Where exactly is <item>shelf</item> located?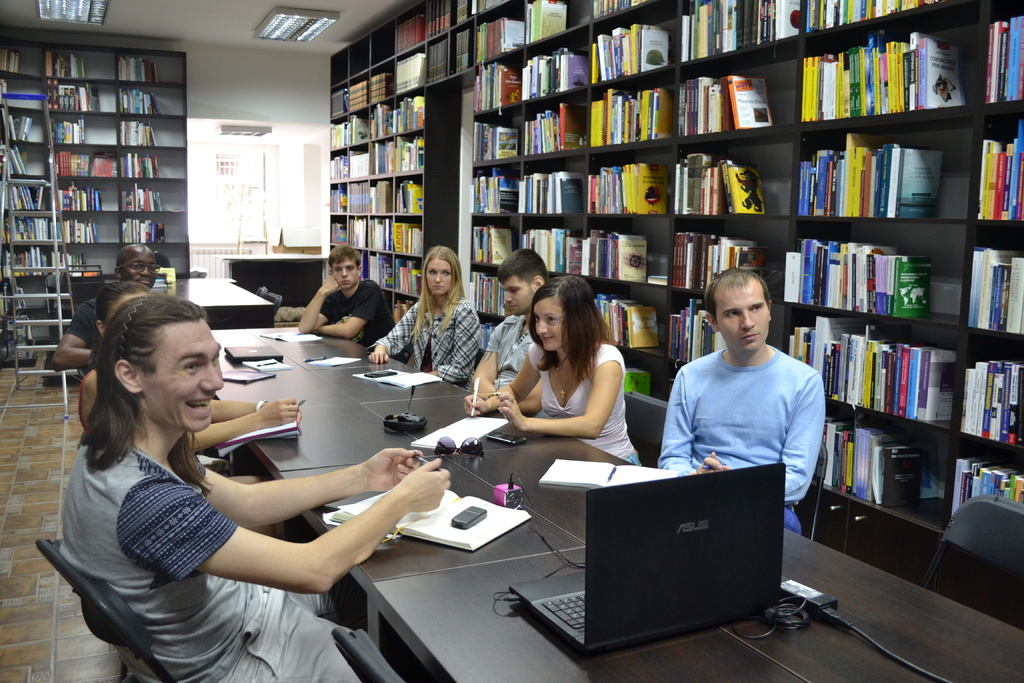
Its bounding box is crop(60, 217, 125, 243).
